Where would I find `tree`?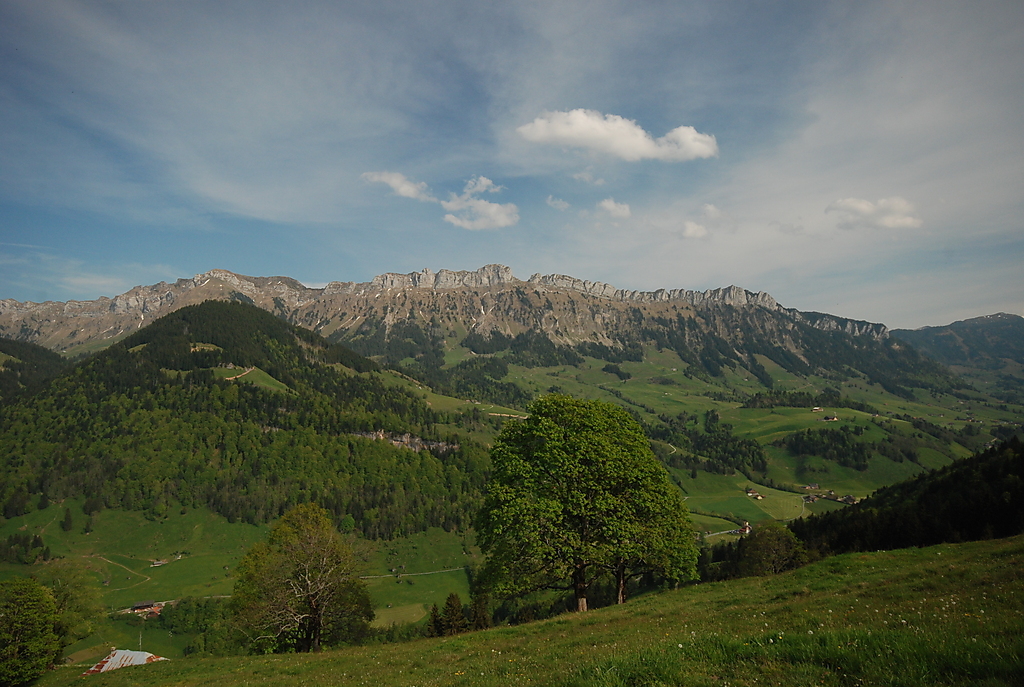
At BBox(728, 520, 812, 578).
